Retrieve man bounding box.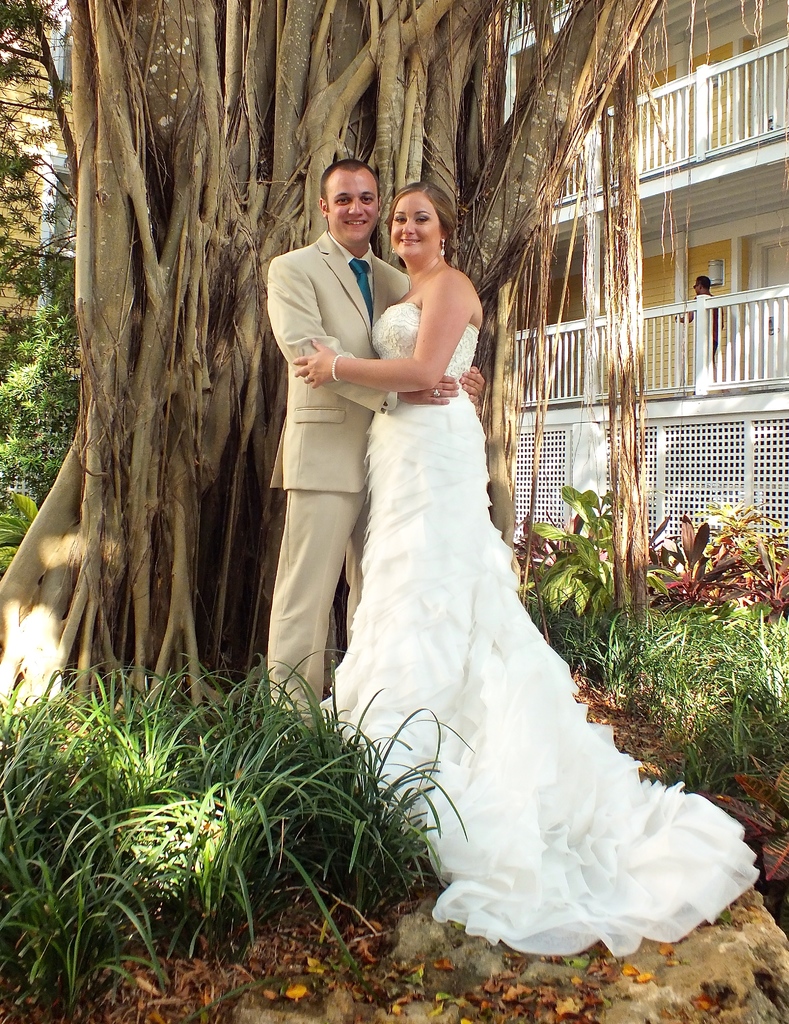
Bounding box: (676, 276, 726, 365).
